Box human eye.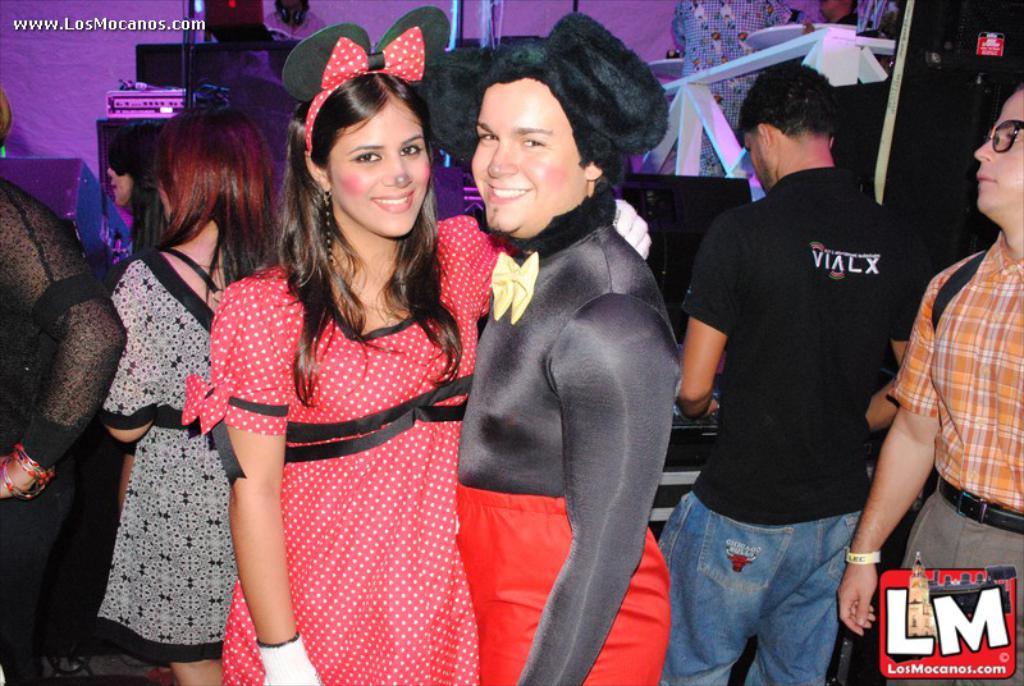
(517, 133, 543, 148).
